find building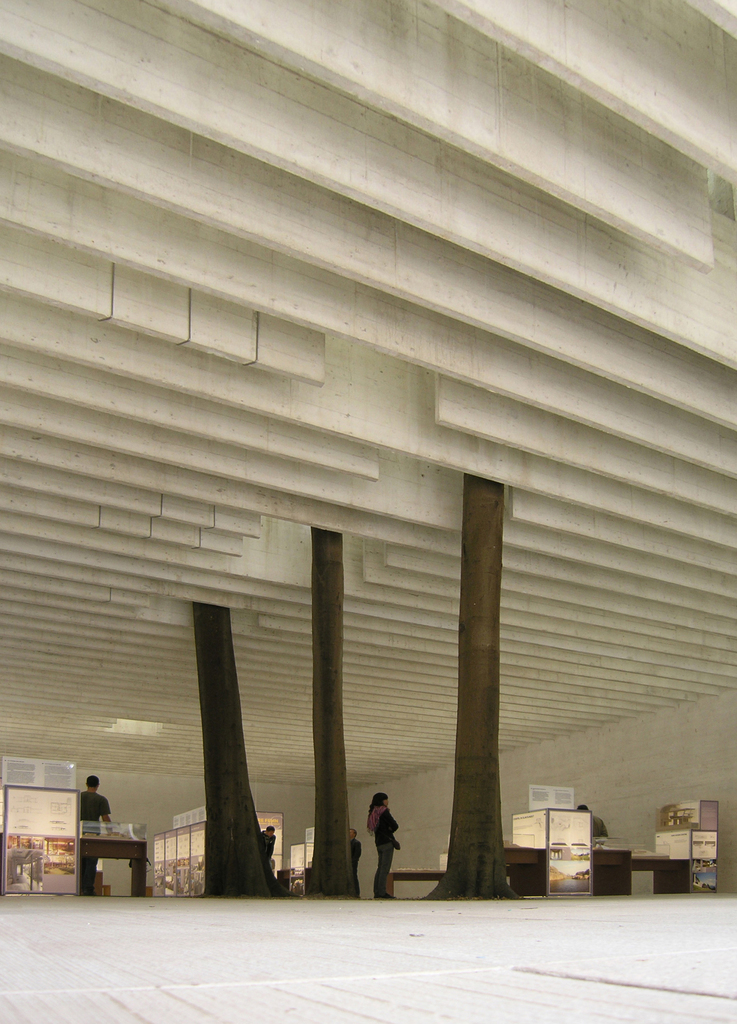
0 0 736 1023
